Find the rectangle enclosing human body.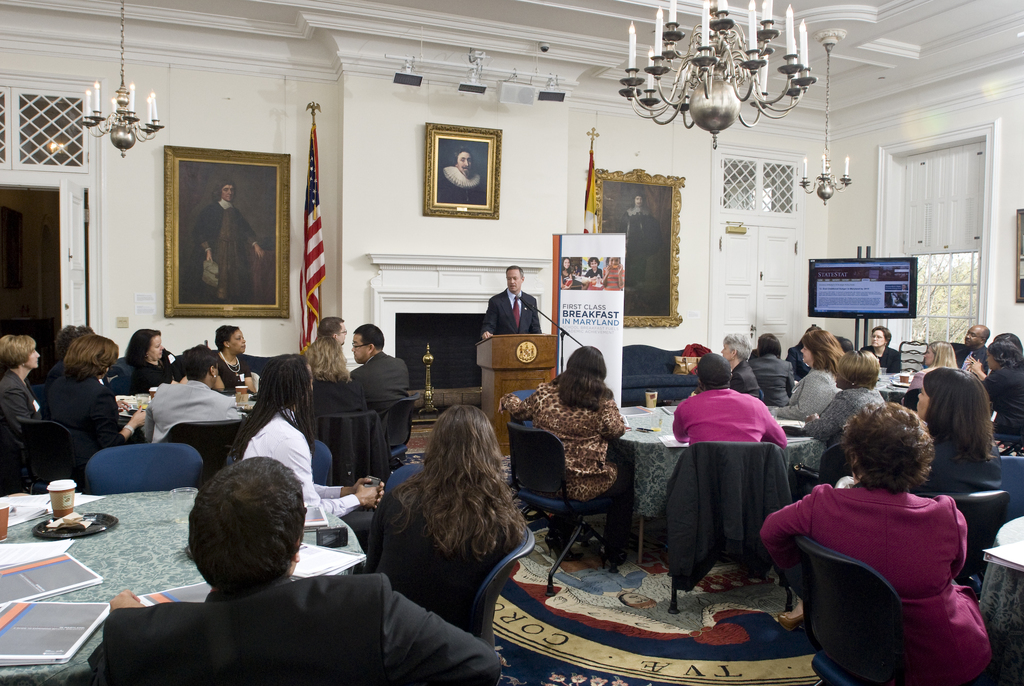
locate(763, 409, 995, 685).
